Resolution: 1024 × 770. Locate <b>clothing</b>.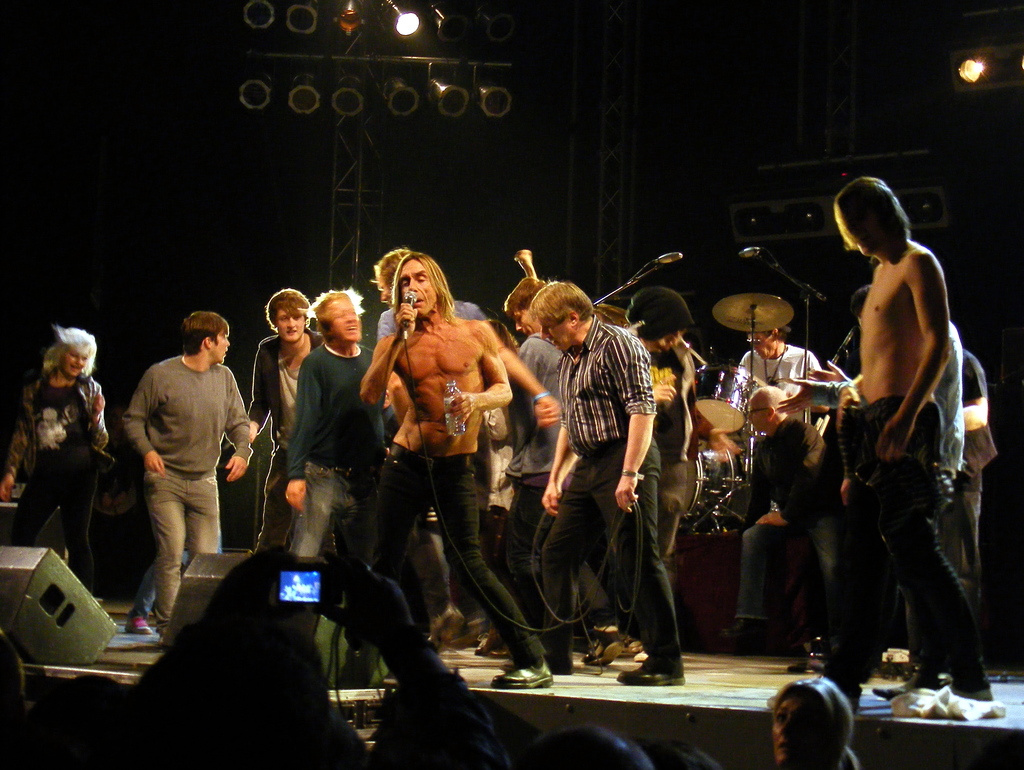
x1=0, y1=371, x2=110, y2=571.
